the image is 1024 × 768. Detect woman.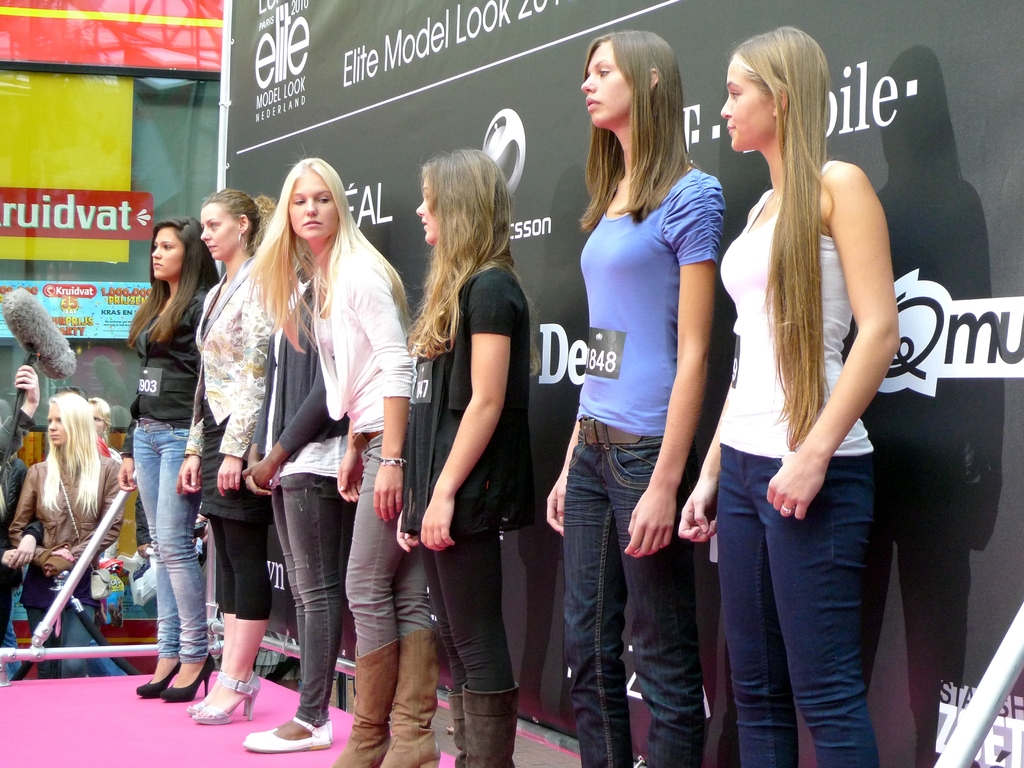
Detection: (675, 24, 899, 767).
